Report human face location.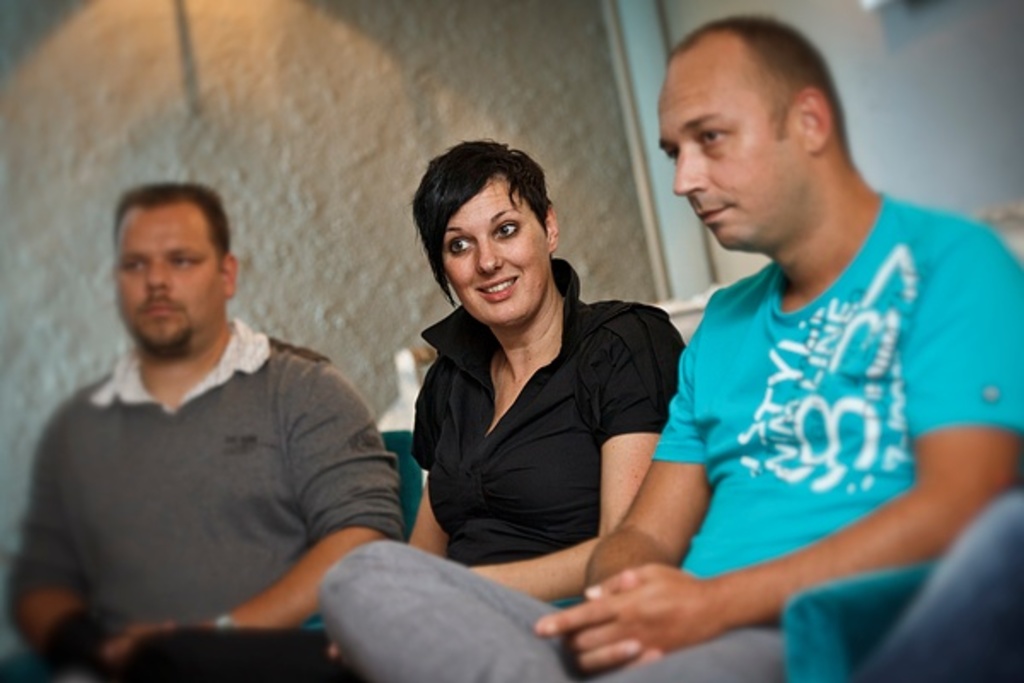
Report: bbox=(655, 82, 800, 260).
